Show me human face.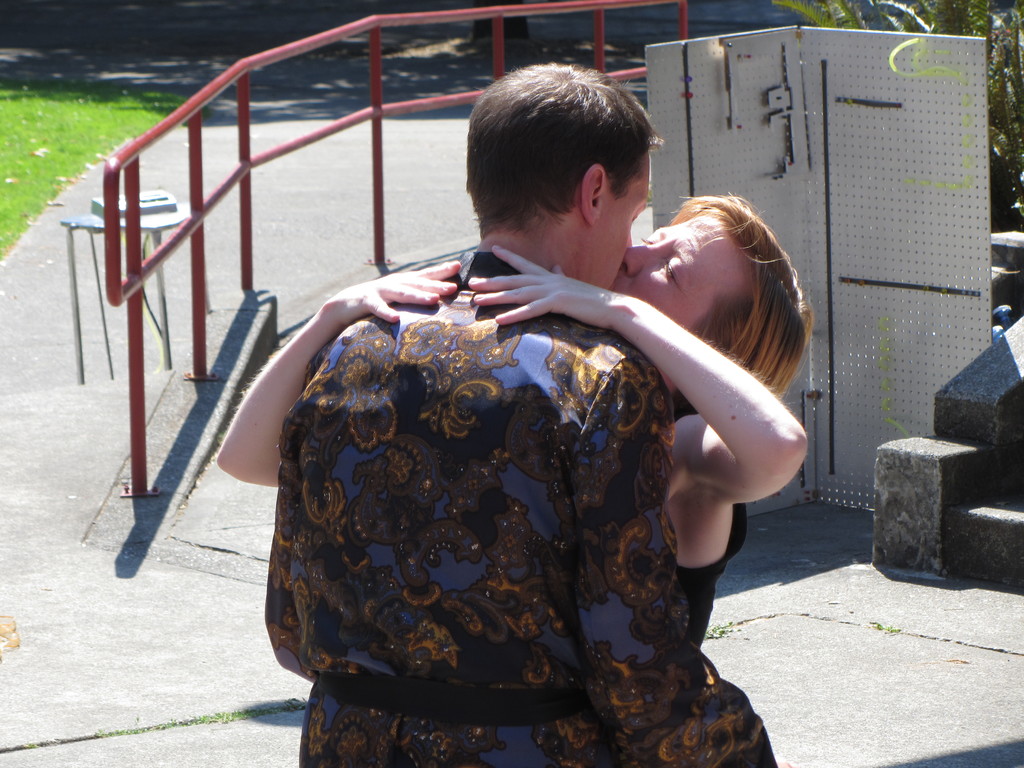
human face is here: <region>610, 214, 744, 328</region>.
